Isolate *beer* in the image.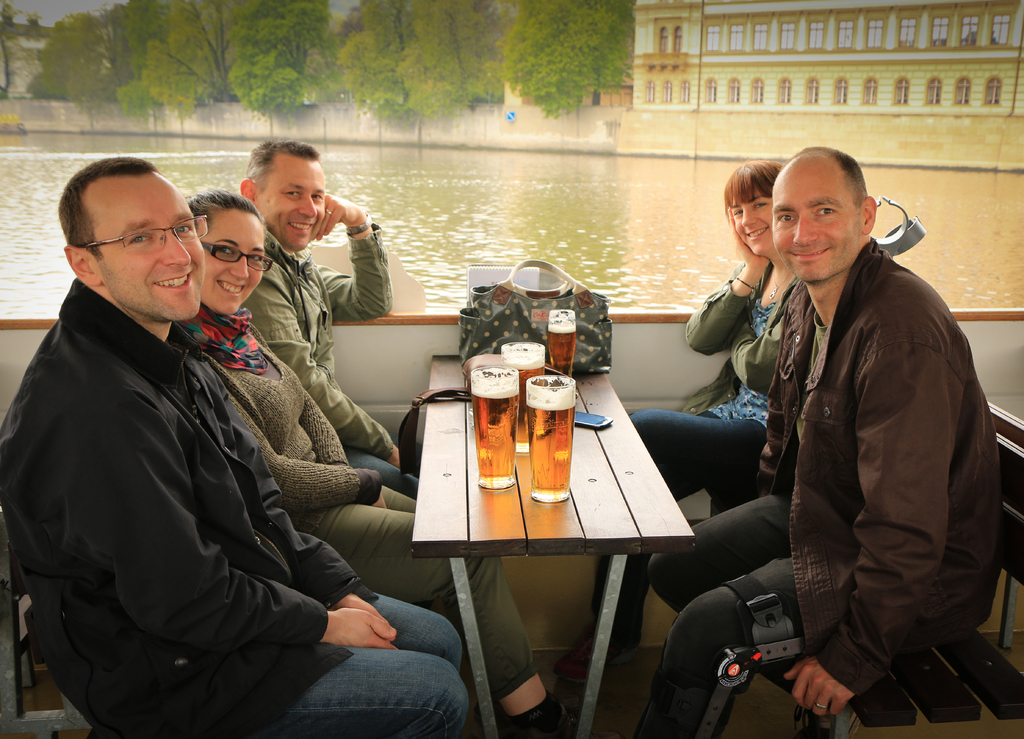
Isolated region: {"x1": 468, "y1": 381, "x2": 522, "y2": 484}.
